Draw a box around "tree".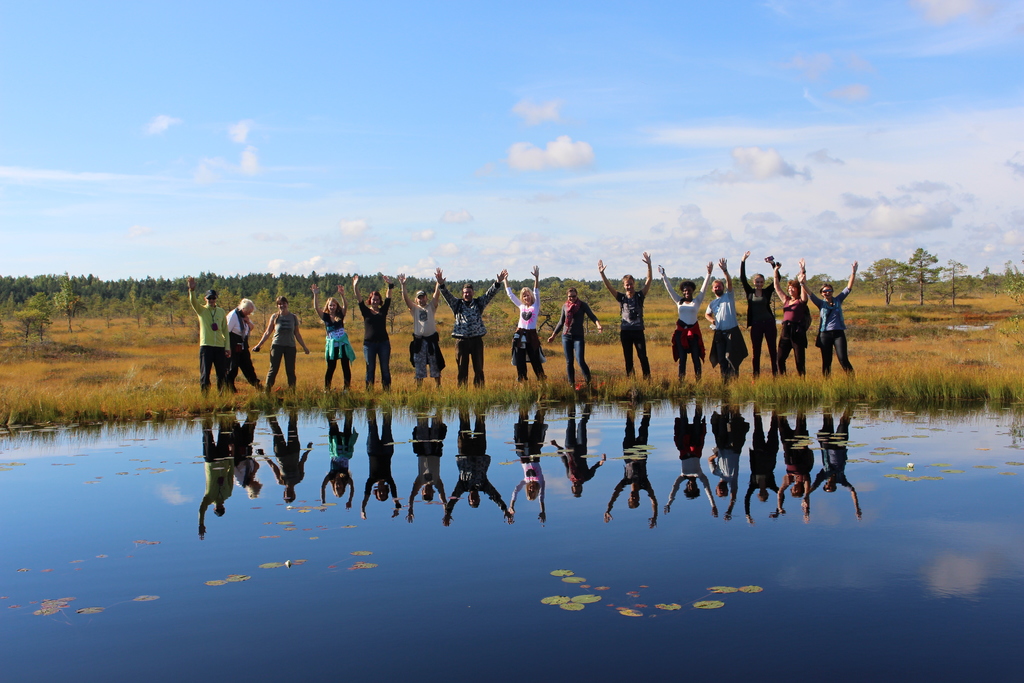
locate(911, 249, 936, 307).
